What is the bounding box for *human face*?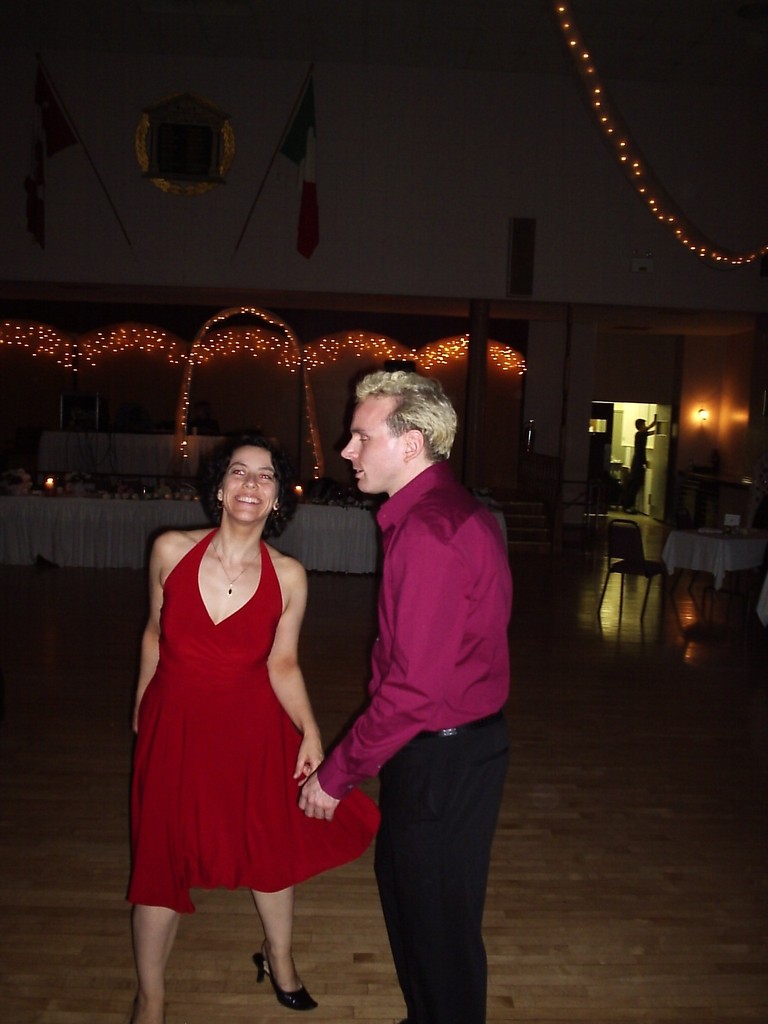
<bbox>221, 445, 276, 525</bbox>.
